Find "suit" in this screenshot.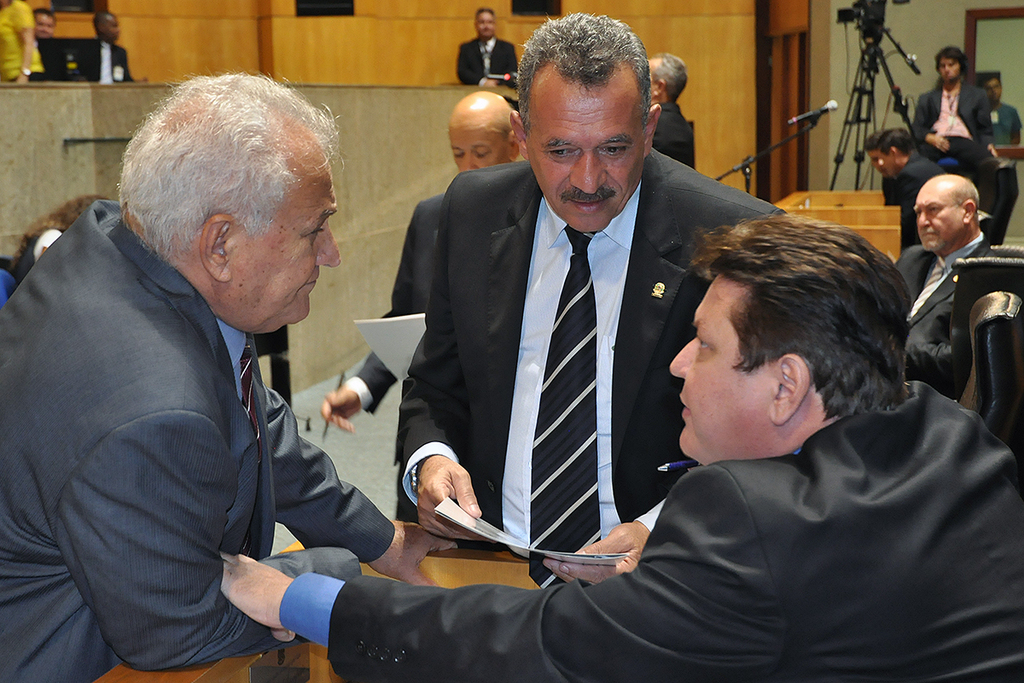
The bounding box for "suit" is [893,240,995,395].
